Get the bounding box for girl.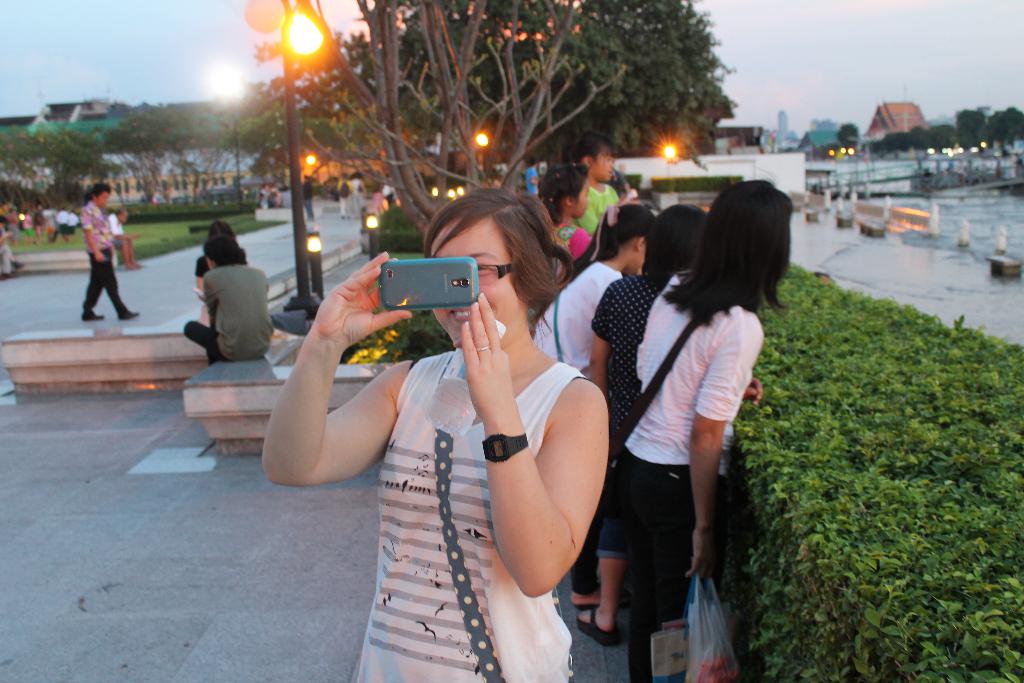
<box>538,158,593,288</box>.
